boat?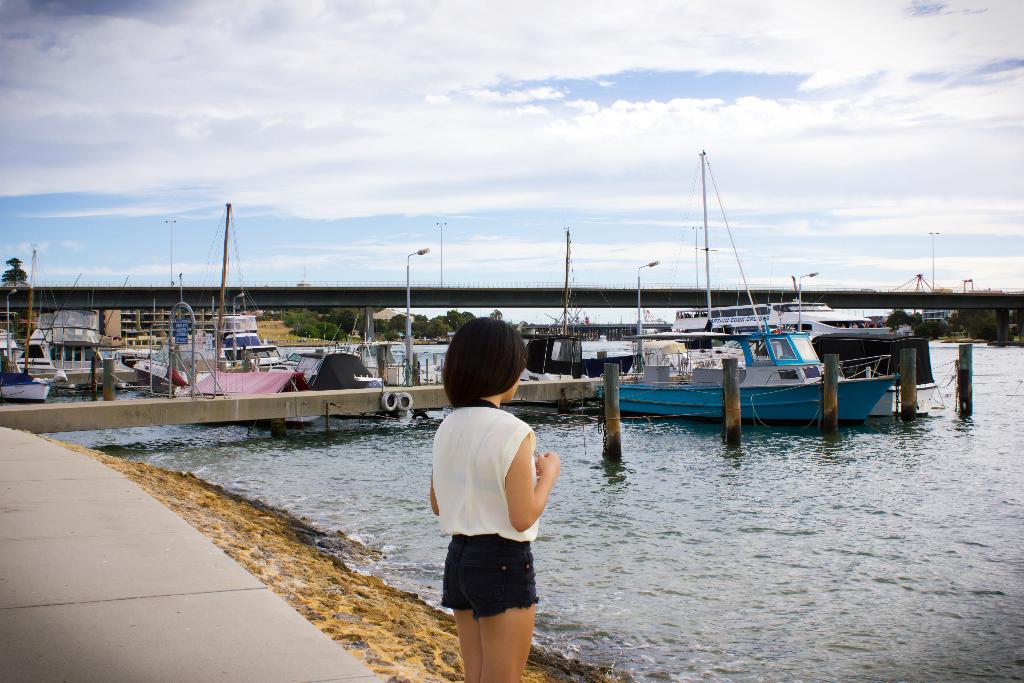
detection(518, 224, 593, 384)
